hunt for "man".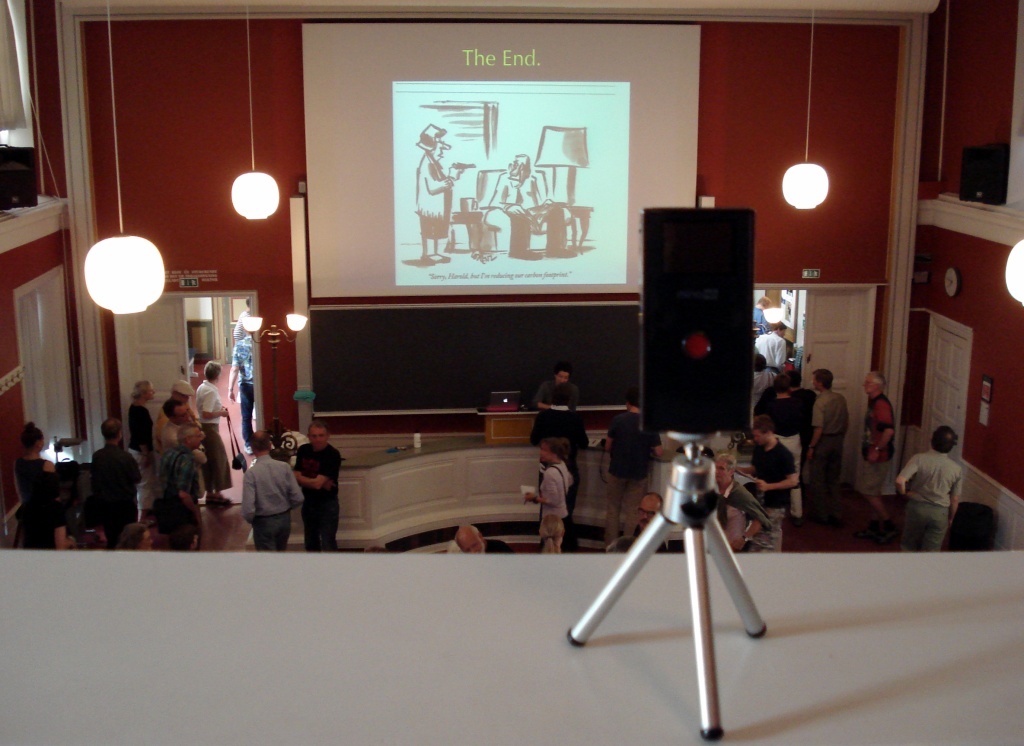
Hunted down at Rect(780, 368, 819, 441).
